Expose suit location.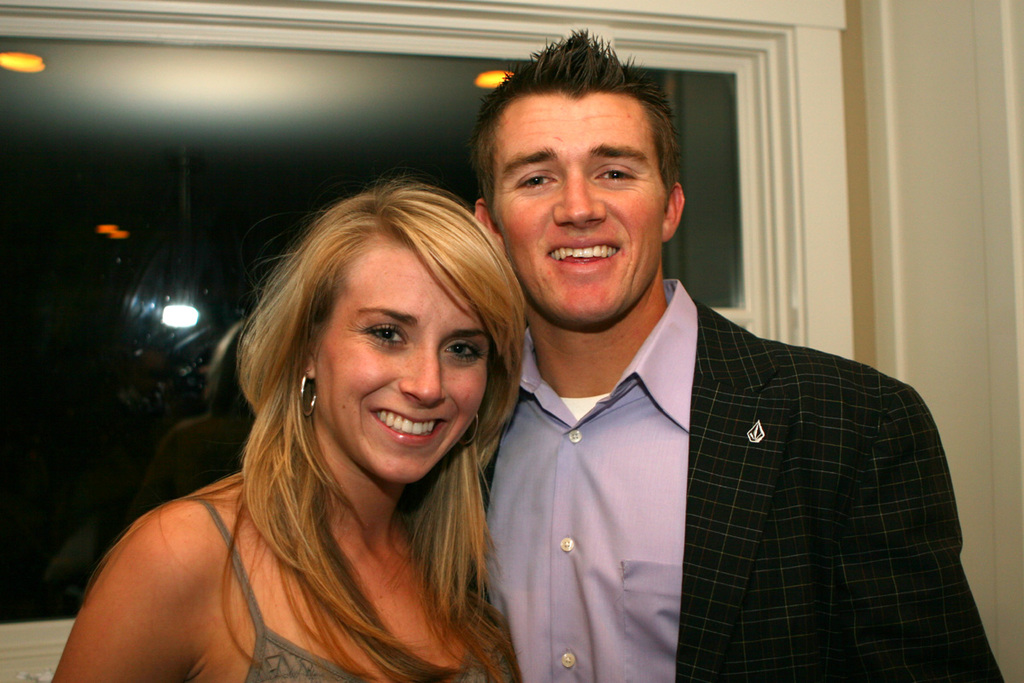
Exposed at (461,242,971,653).
